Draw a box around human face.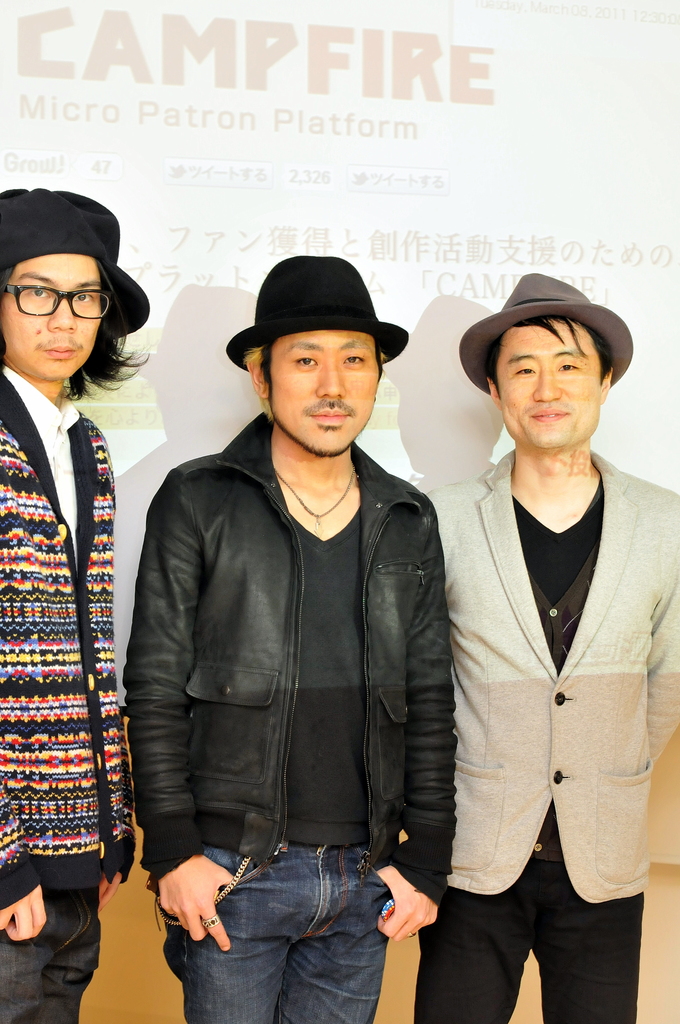
x1=261, y1=326, x2=384, y2=452.
